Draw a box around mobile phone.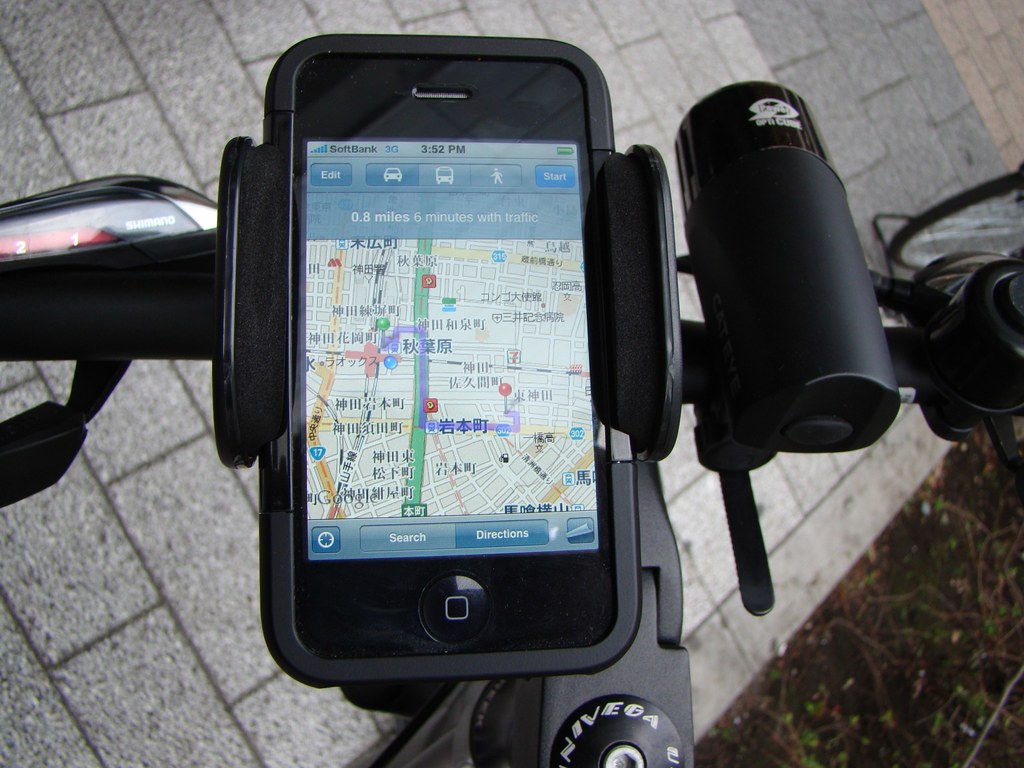
(x1=198, y1=37, x2=652, y2=723).
